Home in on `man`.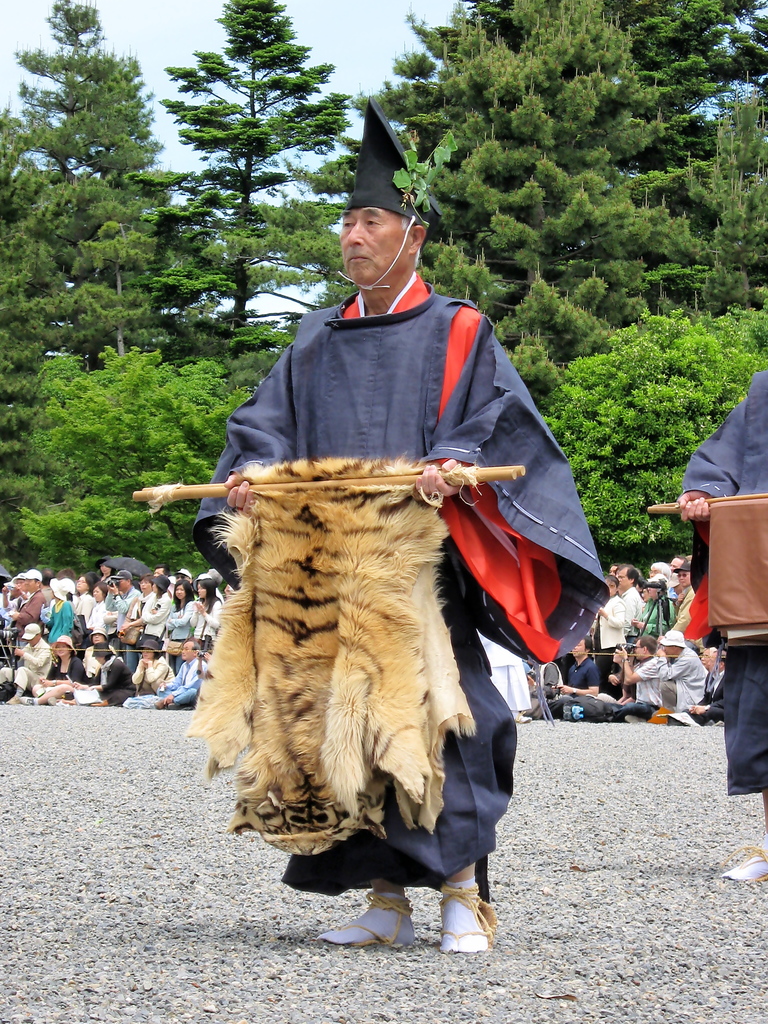
Homed in at [x1=201, y1=198, x2=575, y2=929].
